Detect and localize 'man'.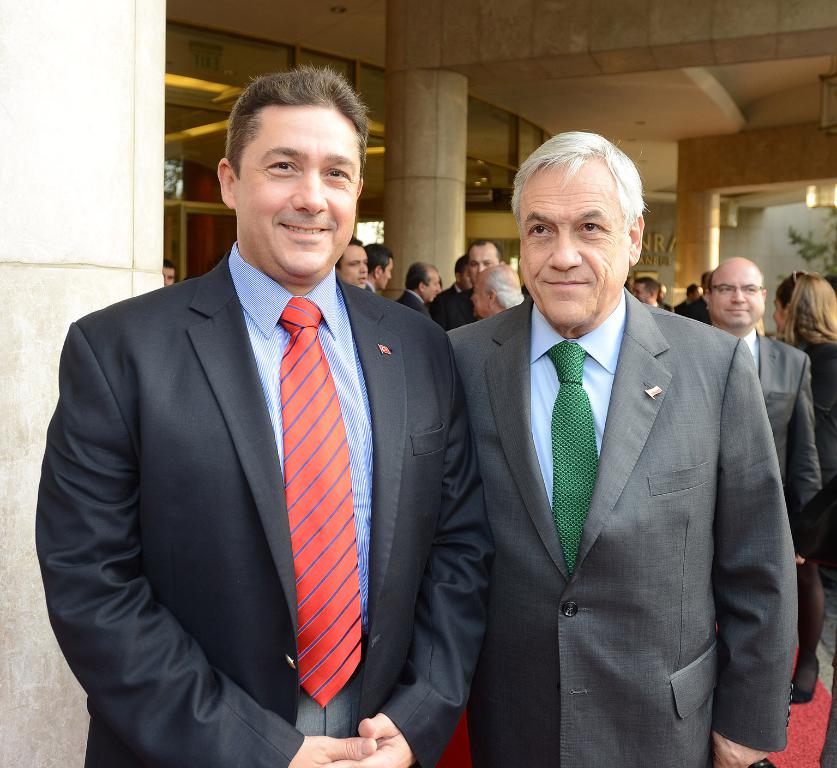
Localized at <region>635, 274, 665, 310</region>.
